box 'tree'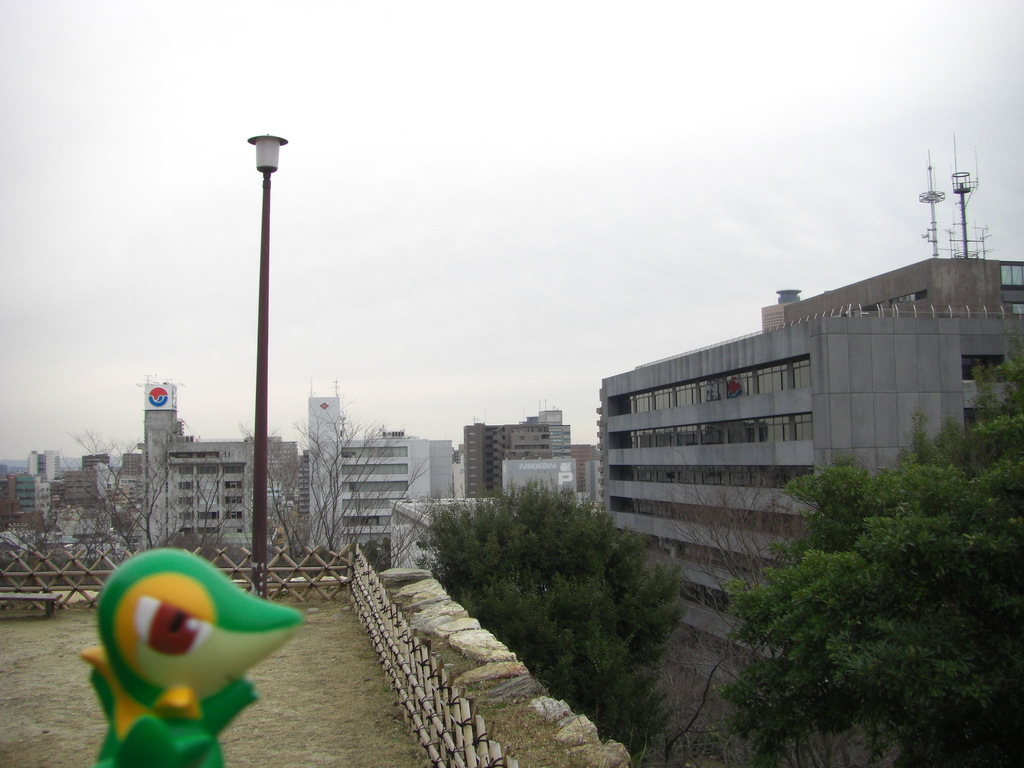
box=[43, 410, 249, 569]
